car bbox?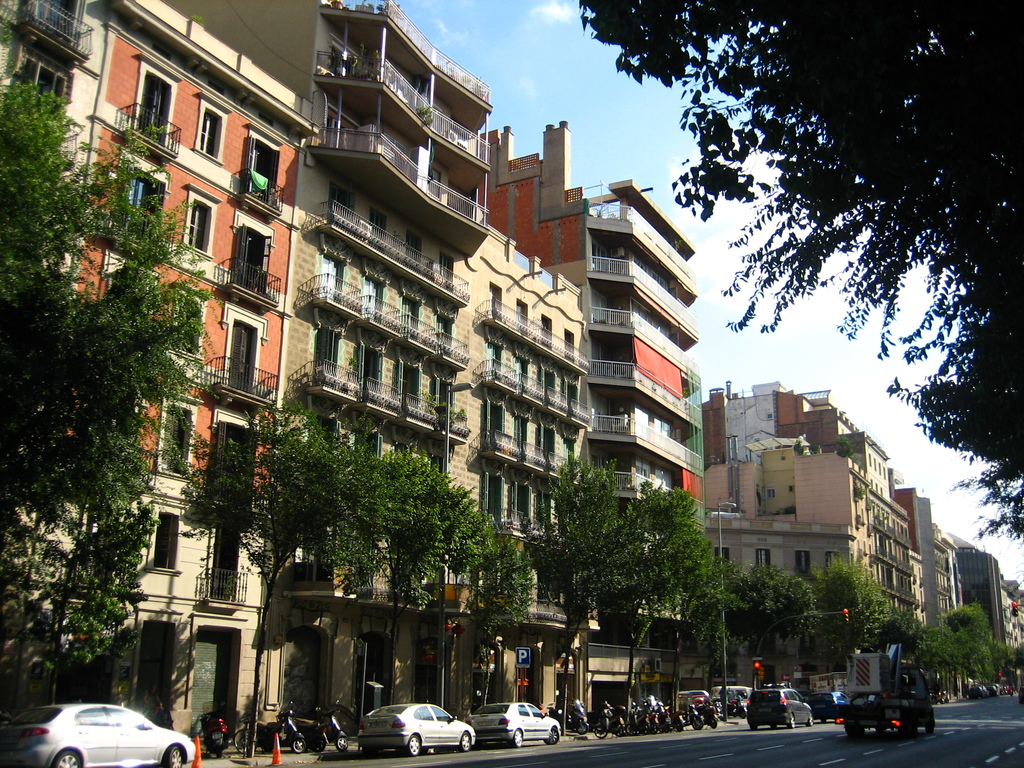
detection(14, 696, 218, 767)
